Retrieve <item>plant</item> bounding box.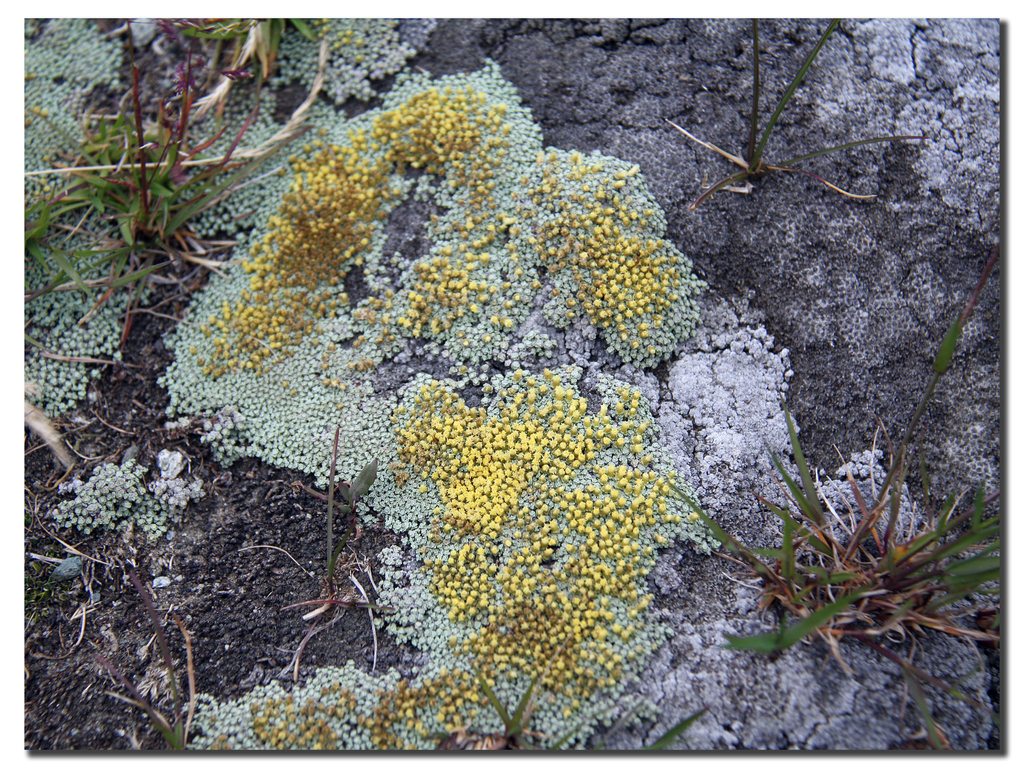
Bounding box: (x1=123, y1=8, x2=328, y2=56).
